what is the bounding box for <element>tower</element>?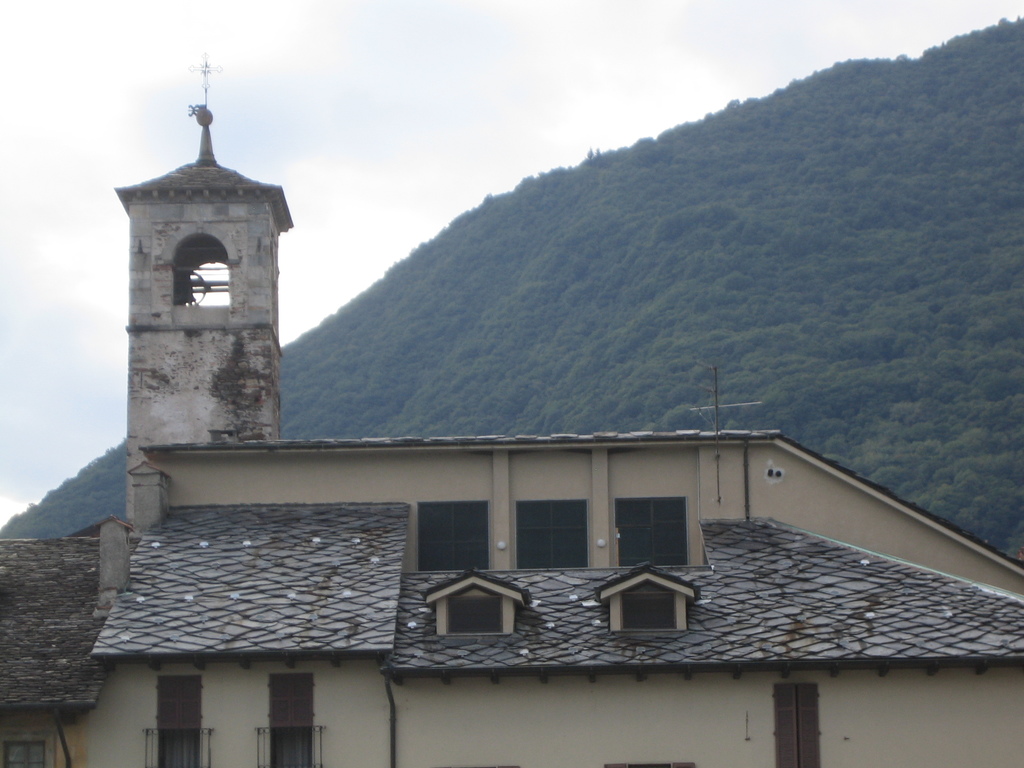
BBox(113, 113, 282, 561).
